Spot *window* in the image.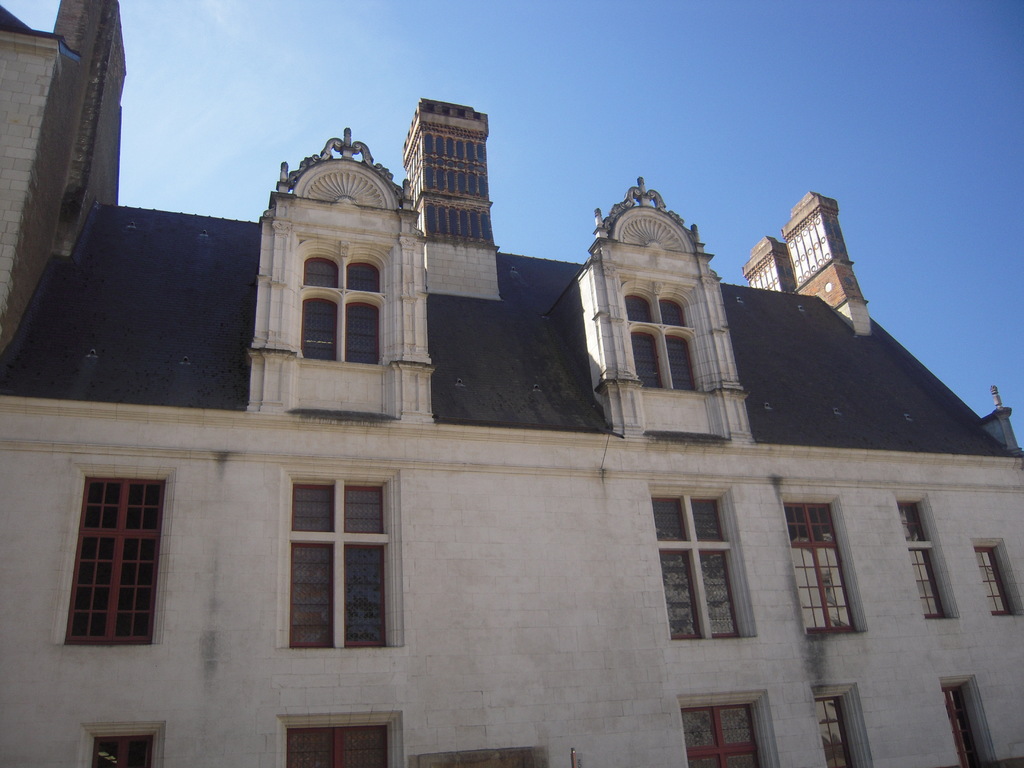
*window* found at bbox=(664, 333, 692, 388).
